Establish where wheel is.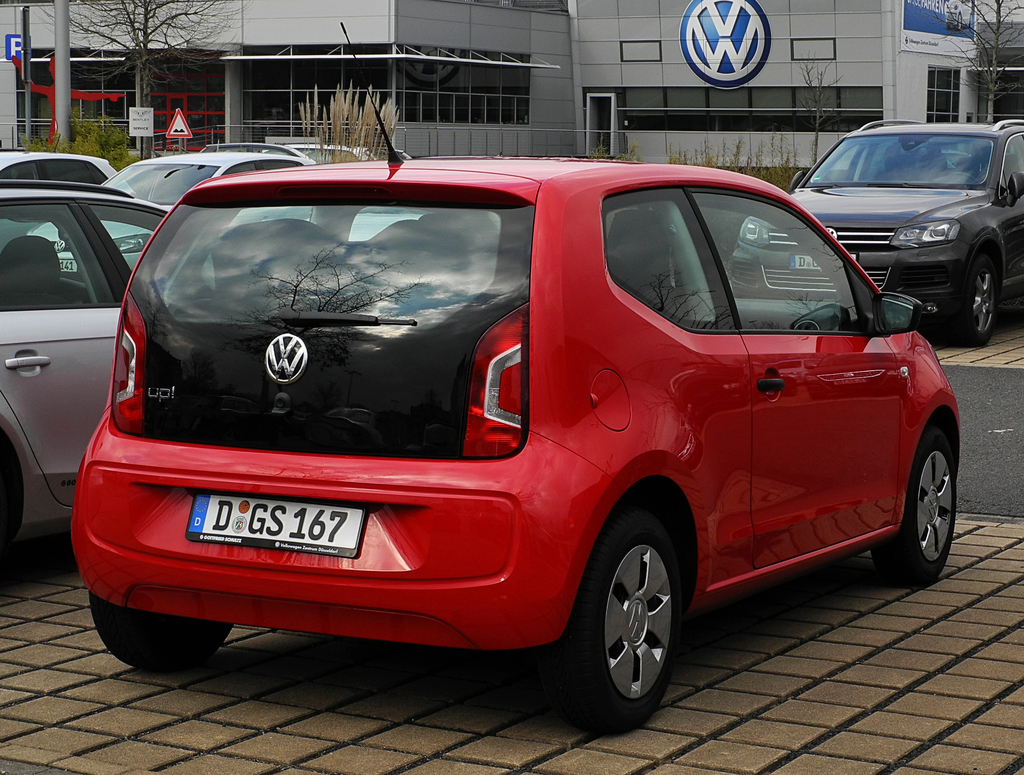
Established at <region>874, 426, 962, 601</region>.
